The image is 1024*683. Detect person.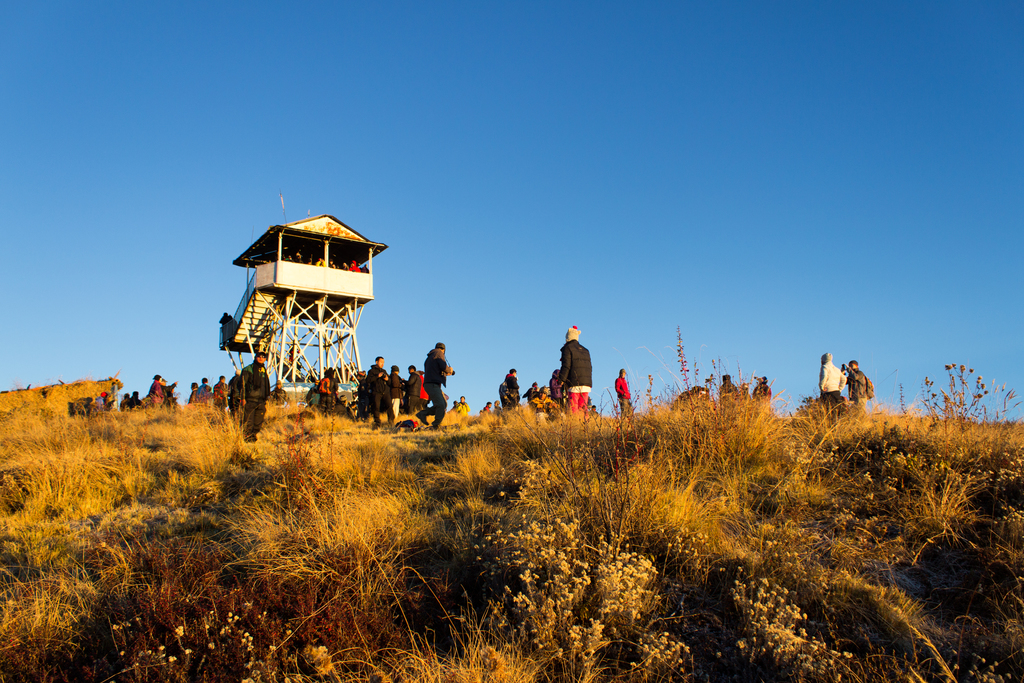
Detection: box=[193, 376, 211, 401].
